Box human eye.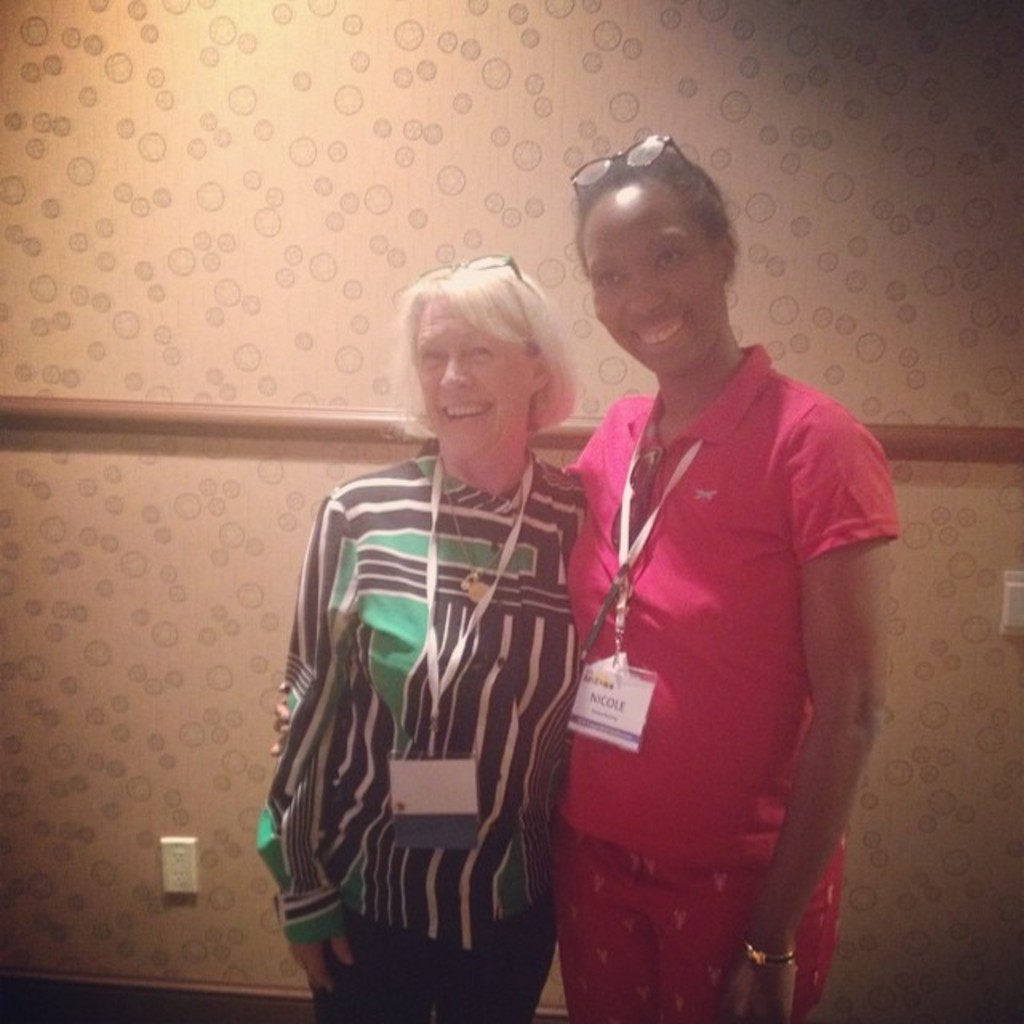
656,243,694,278.
